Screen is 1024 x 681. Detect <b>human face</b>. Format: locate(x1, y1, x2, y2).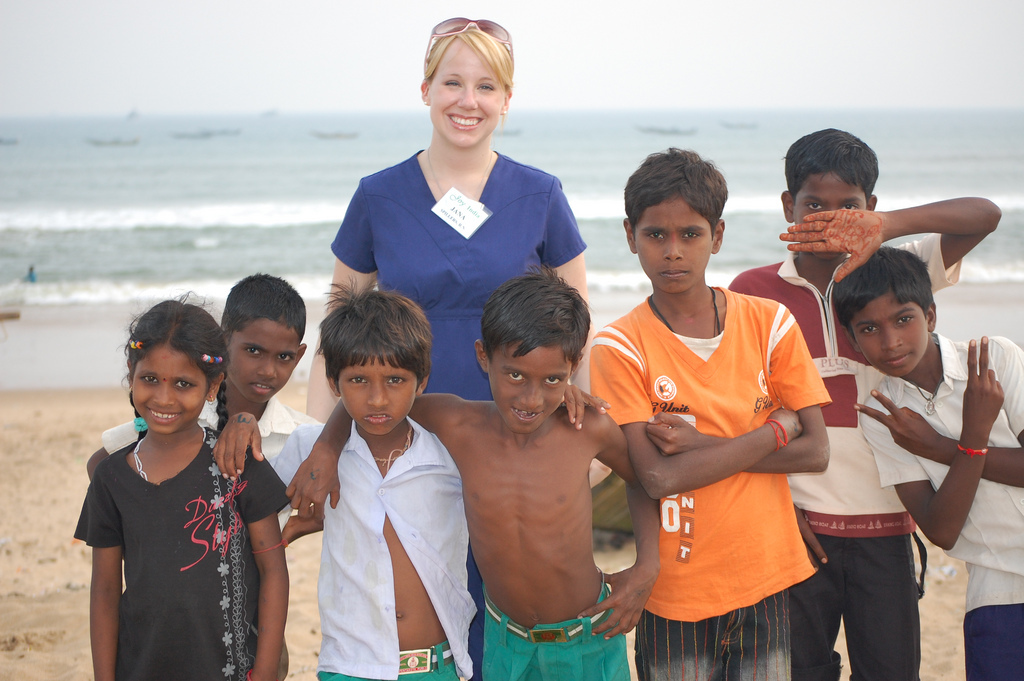
locate(229, 320, 301, 399).
